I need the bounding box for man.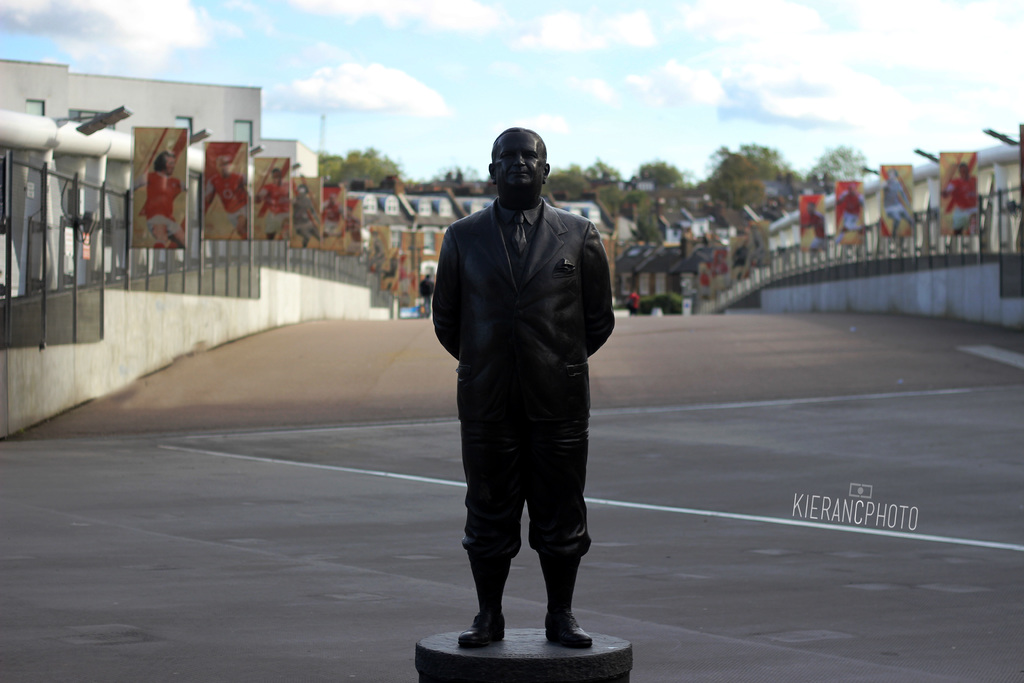
Here it is: [428,128,615,647].
